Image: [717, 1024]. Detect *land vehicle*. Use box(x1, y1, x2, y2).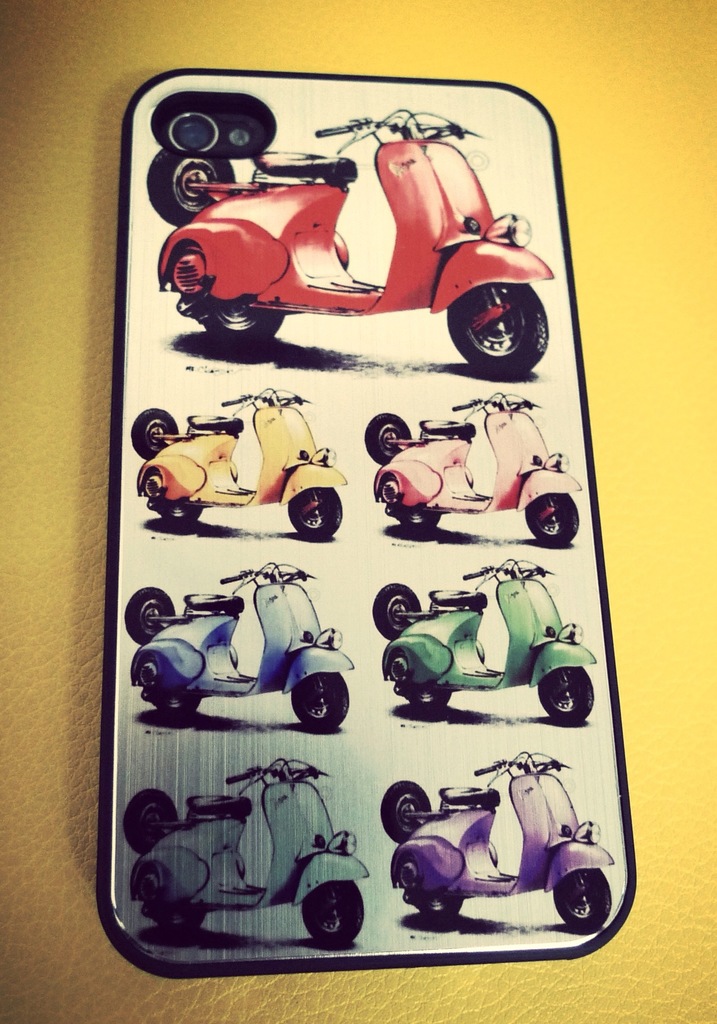
box(375, 744, 613, 934).
